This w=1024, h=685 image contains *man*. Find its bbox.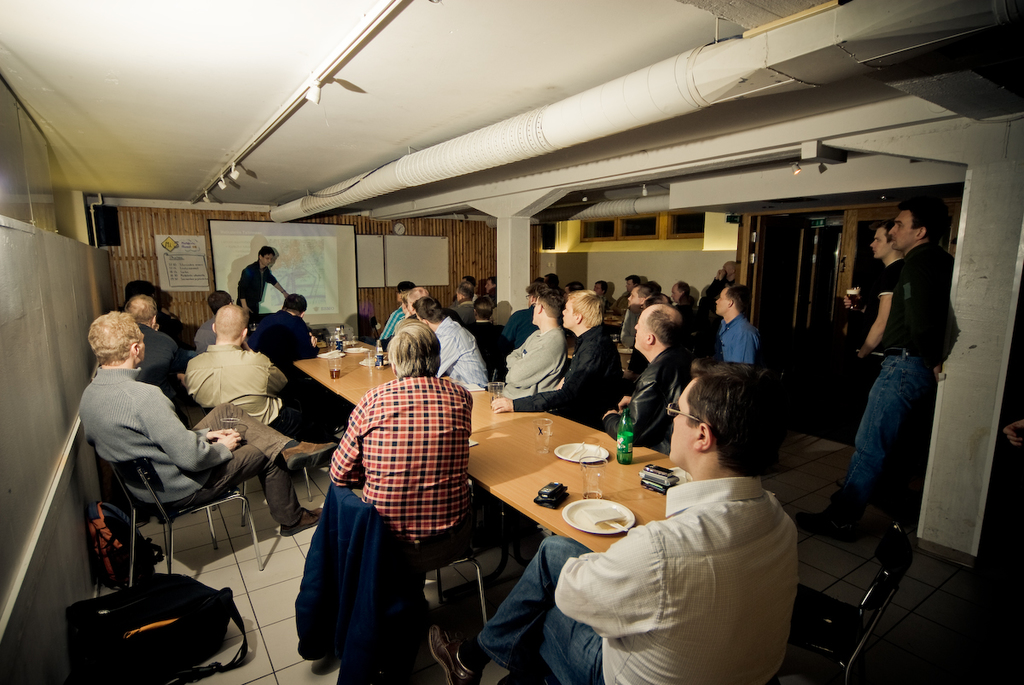
select_region(714, 283, 777, 368).
